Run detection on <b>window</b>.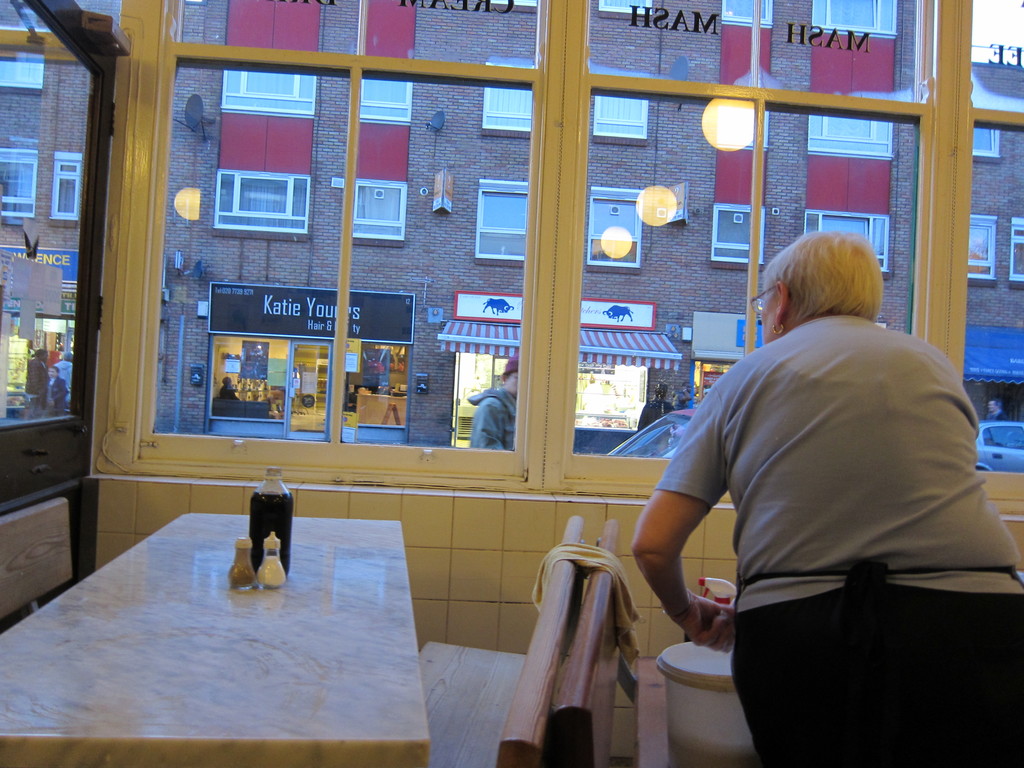
Result: 352/180/410/248.
